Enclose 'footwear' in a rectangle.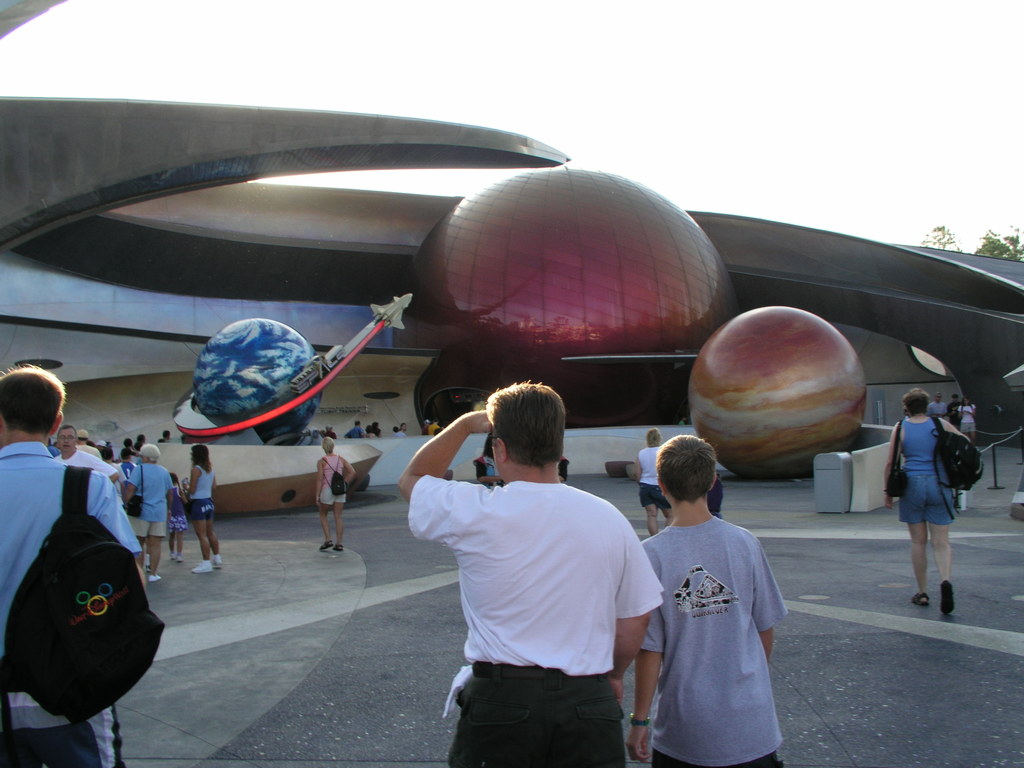
detection(938, 577, 957, 617).
